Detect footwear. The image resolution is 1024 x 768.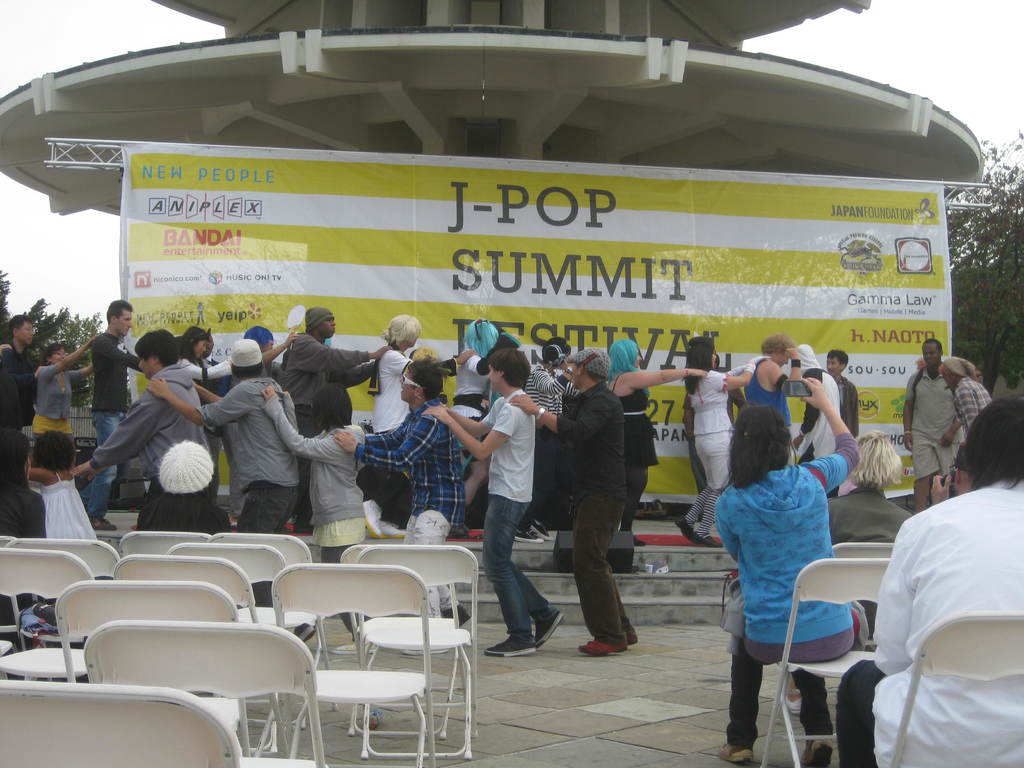
region(799, 738, 835, 767).
